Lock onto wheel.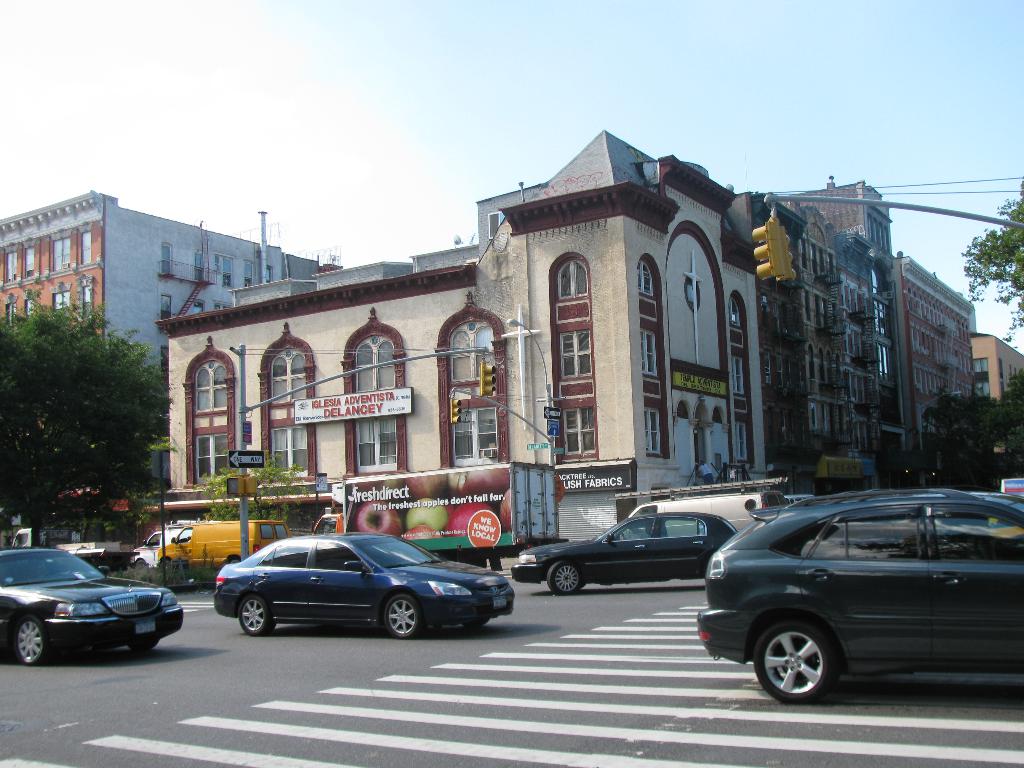
Locked: (385,592,422,637).
